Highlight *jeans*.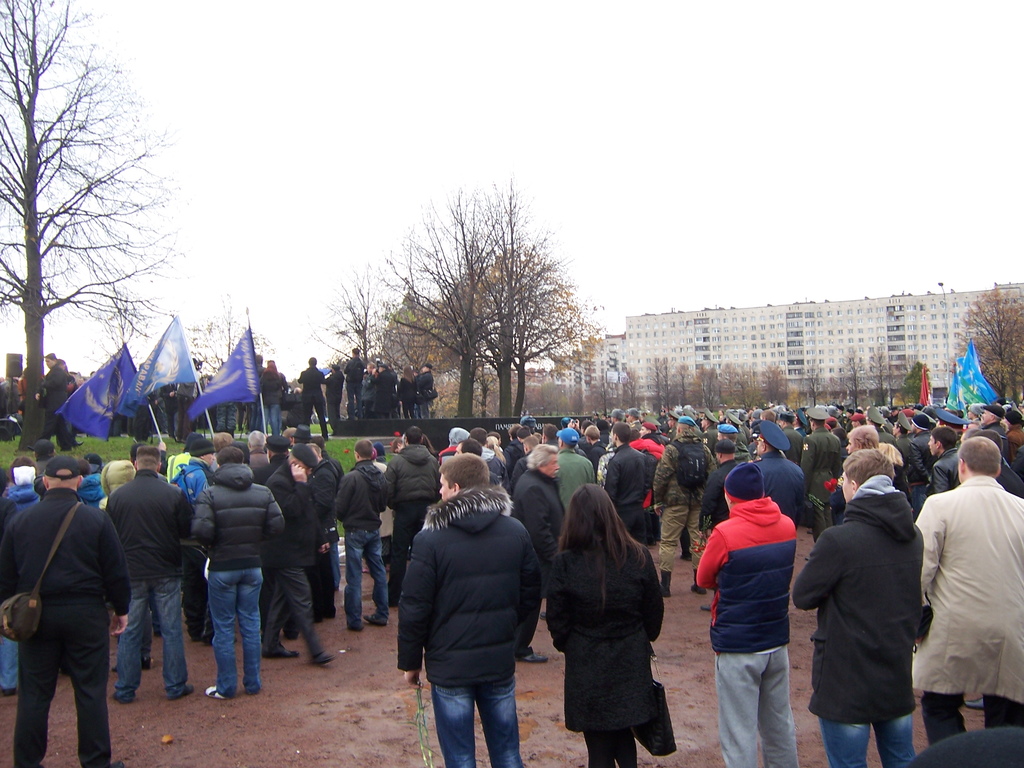
Highlighted region: {"x1": 0, "y1": 632, "x2": 16, "y2": 688}.
